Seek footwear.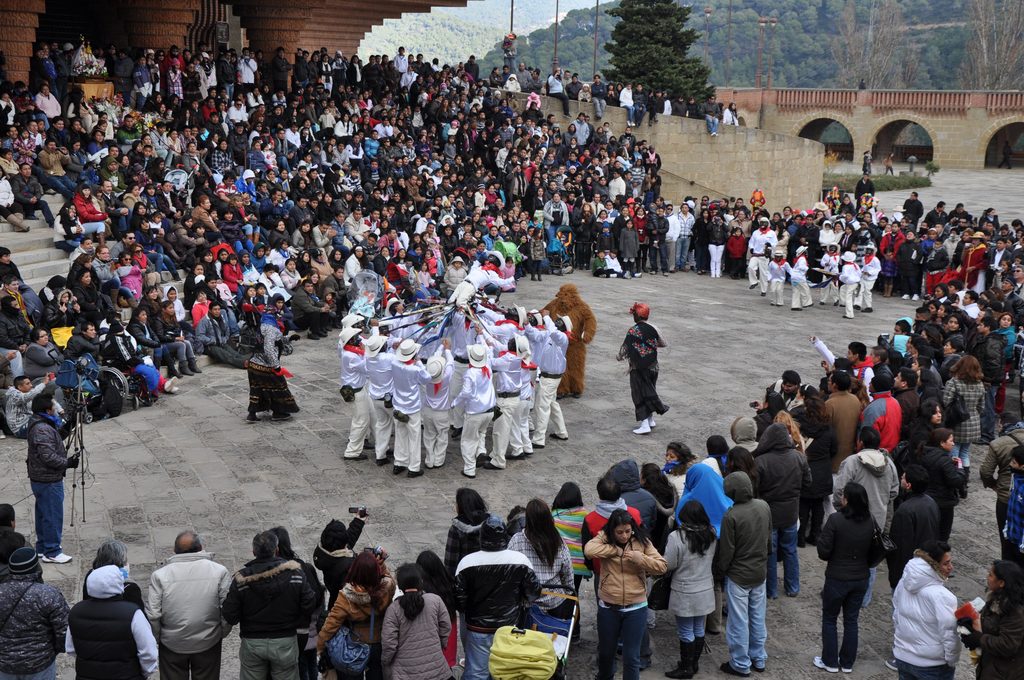
(188,361,205,371).
